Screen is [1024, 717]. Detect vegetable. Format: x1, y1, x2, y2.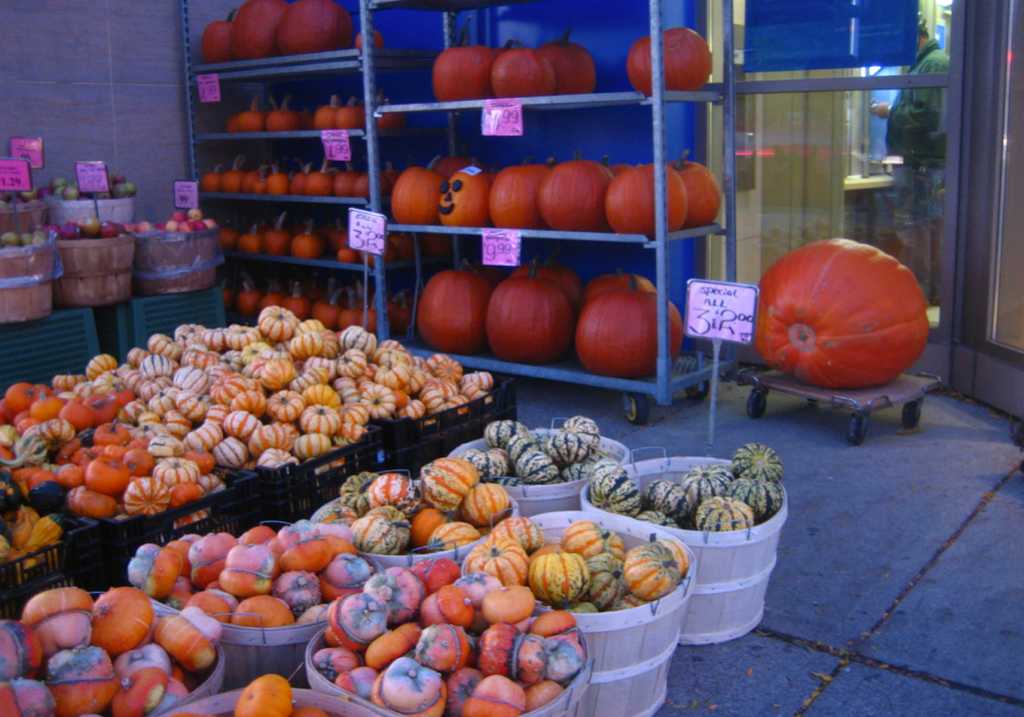
292, 366, 317, 392.
